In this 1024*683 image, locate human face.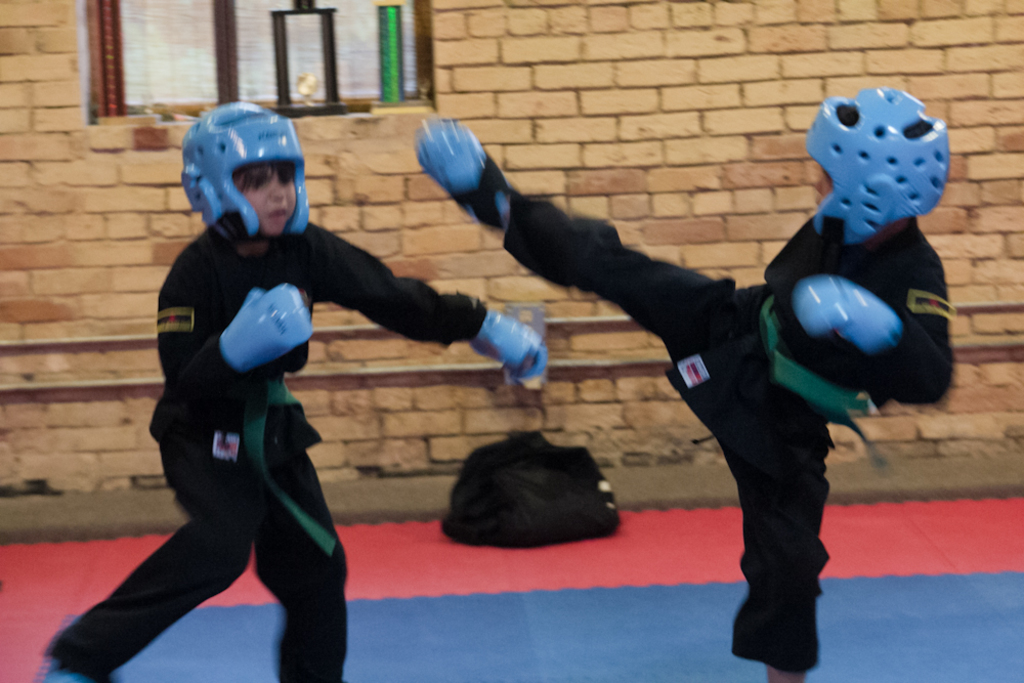
Bounding box: [816,167,833,205].
